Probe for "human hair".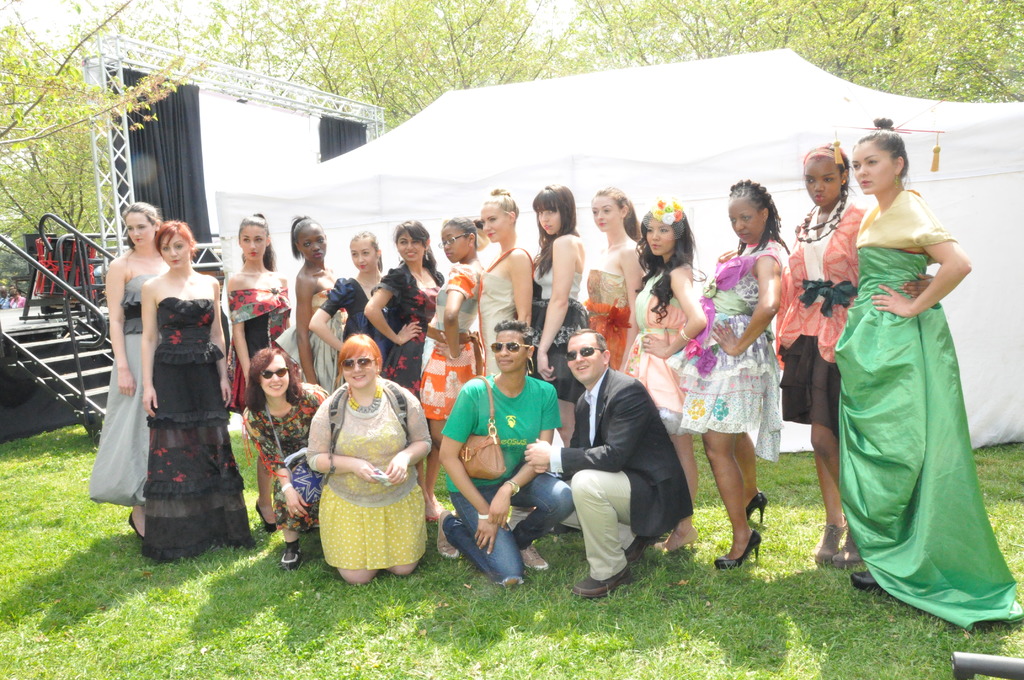
Probe result: pyautogui.locateOnScreen(247, 349, 310, 411).
